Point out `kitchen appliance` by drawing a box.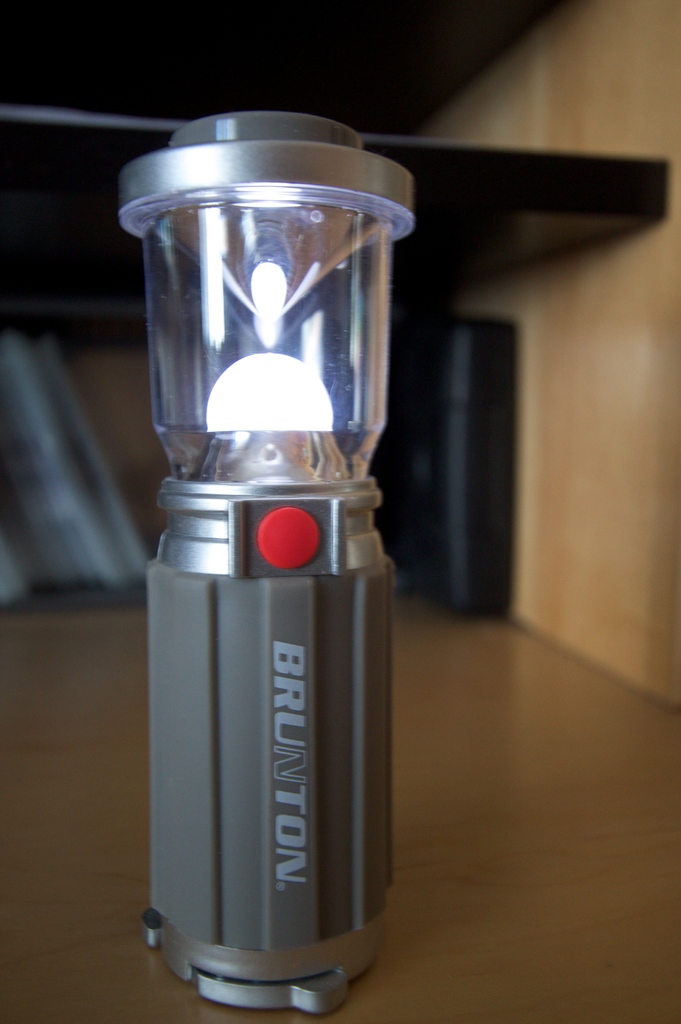
(161, 297, 425, 959).
